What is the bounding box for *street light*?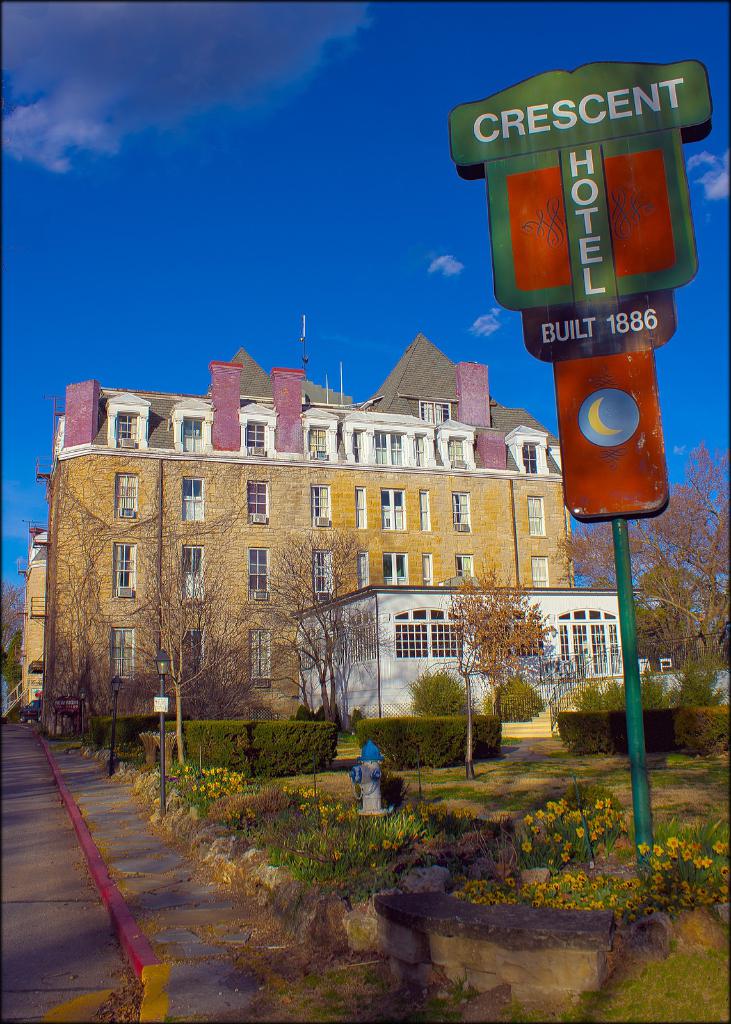
l=108, t=675, r=124, b=774.
